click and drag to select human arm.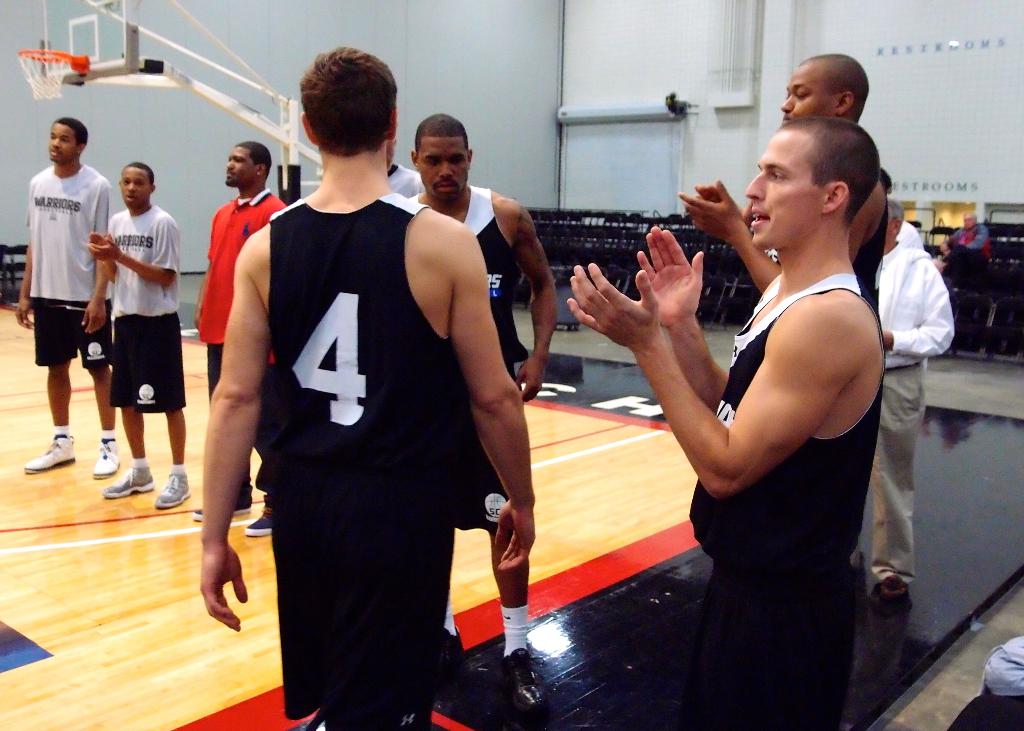
Selection: (180,223,273,638).
